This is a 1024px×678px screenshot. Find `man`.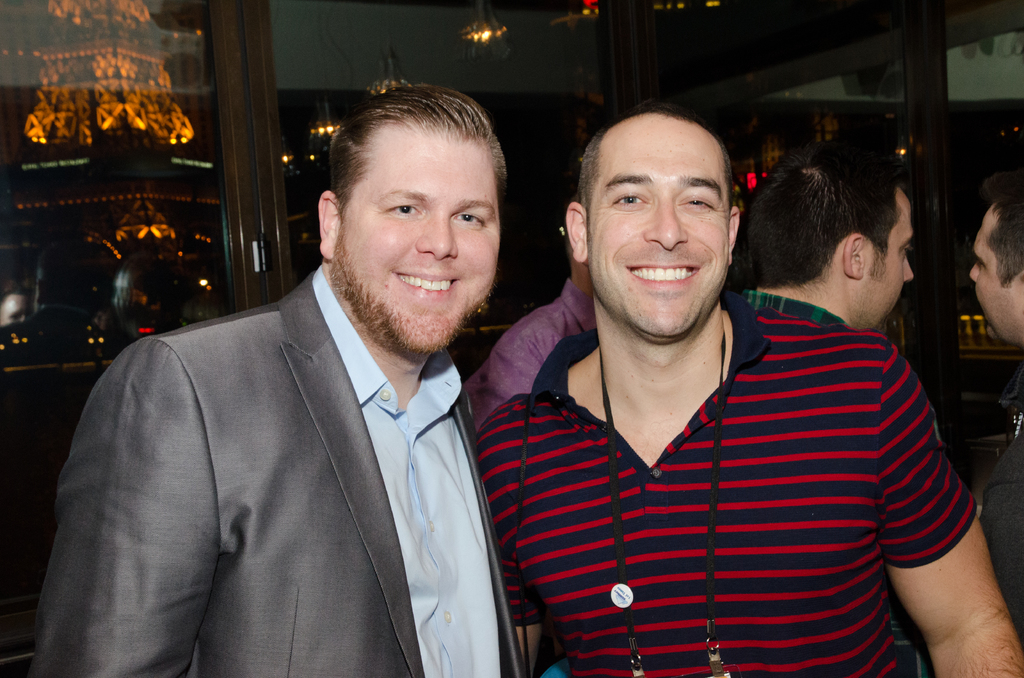
Bounding box: (742,141,931,675).
